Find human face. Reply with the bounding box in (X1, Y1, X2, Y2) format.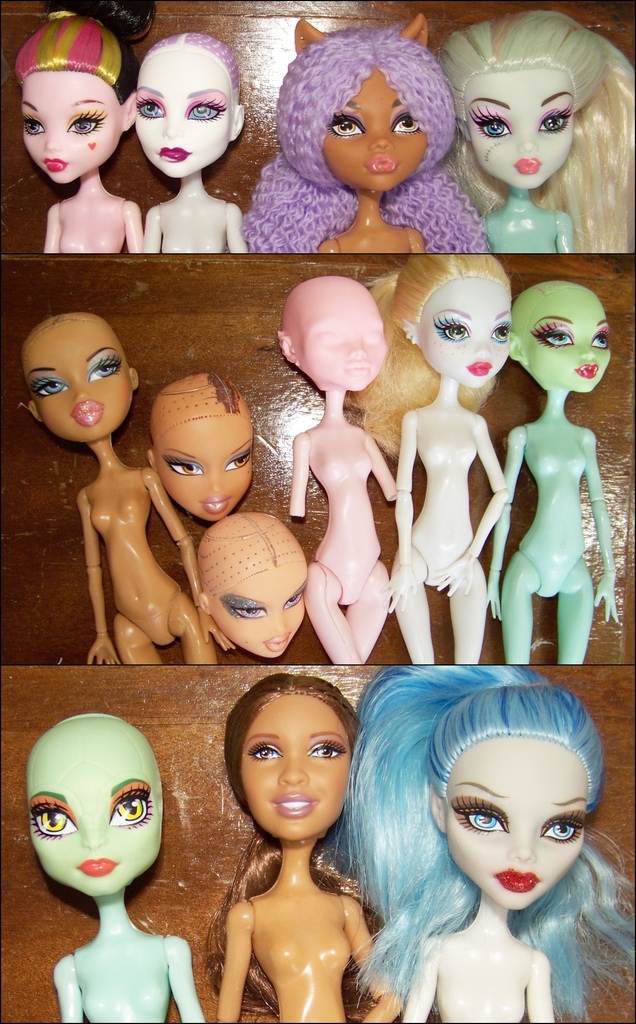
(26, 731, 159, 895).
